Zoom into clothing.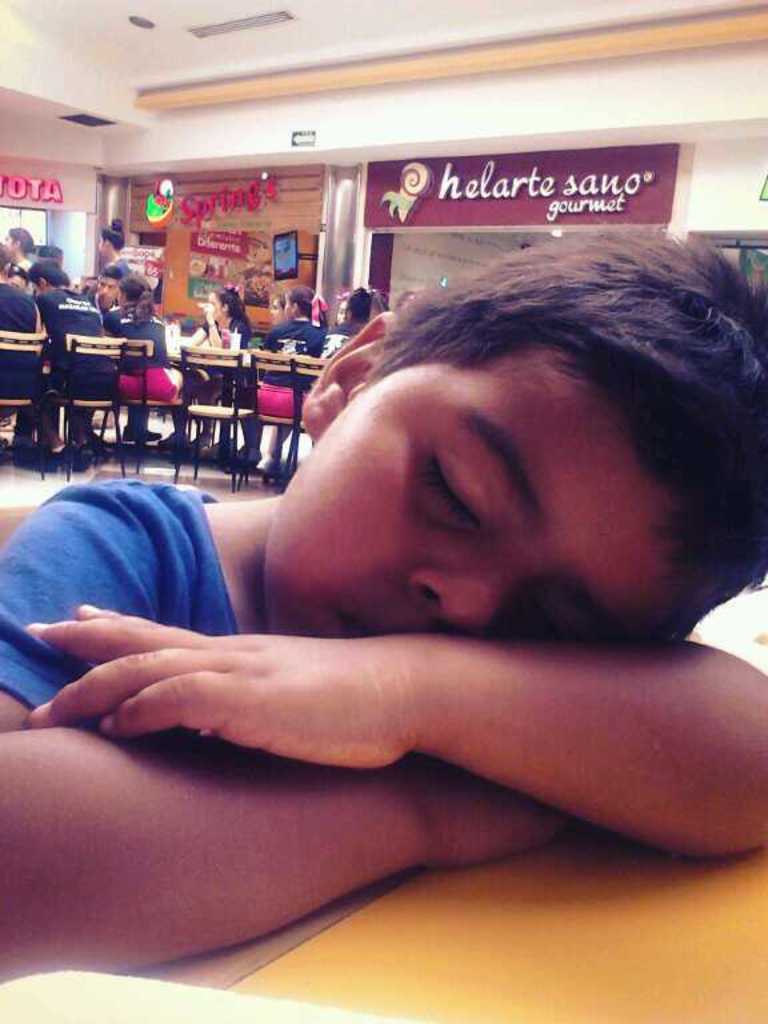
Zoom target: x1=0 y1=464 x2=260 y2=656.
